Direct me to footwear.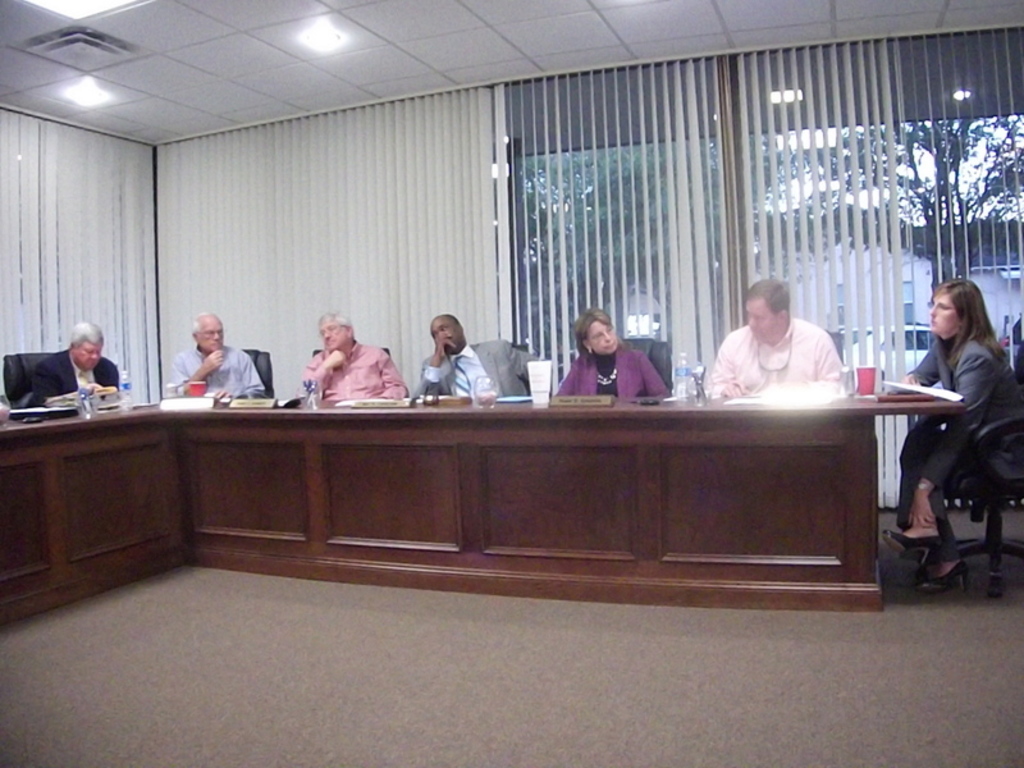
Direction: [914, 562, 968, 596].
